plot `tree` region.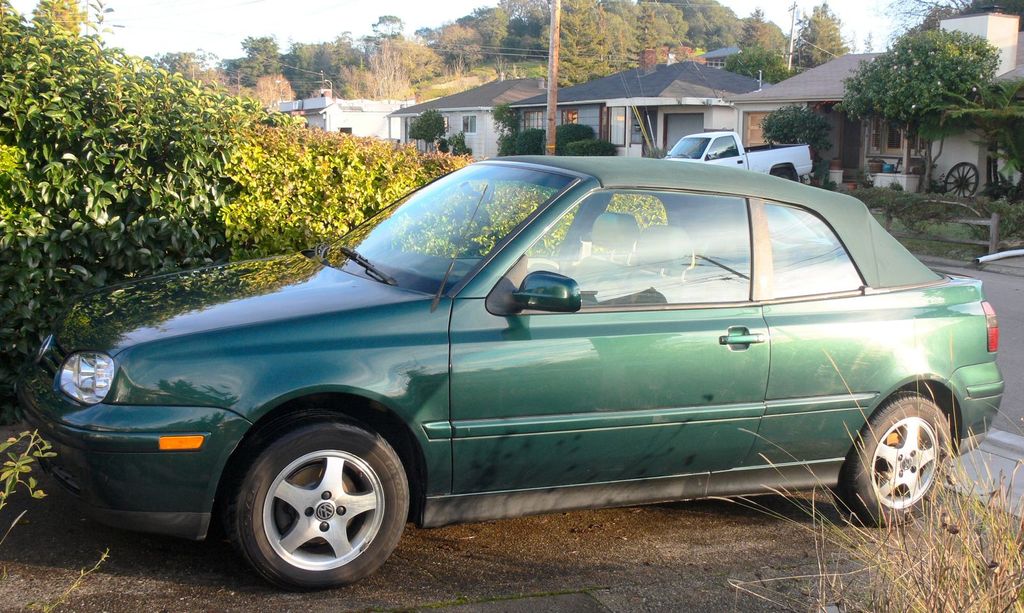
Plotted at locate(0, 0, 446, 375).
